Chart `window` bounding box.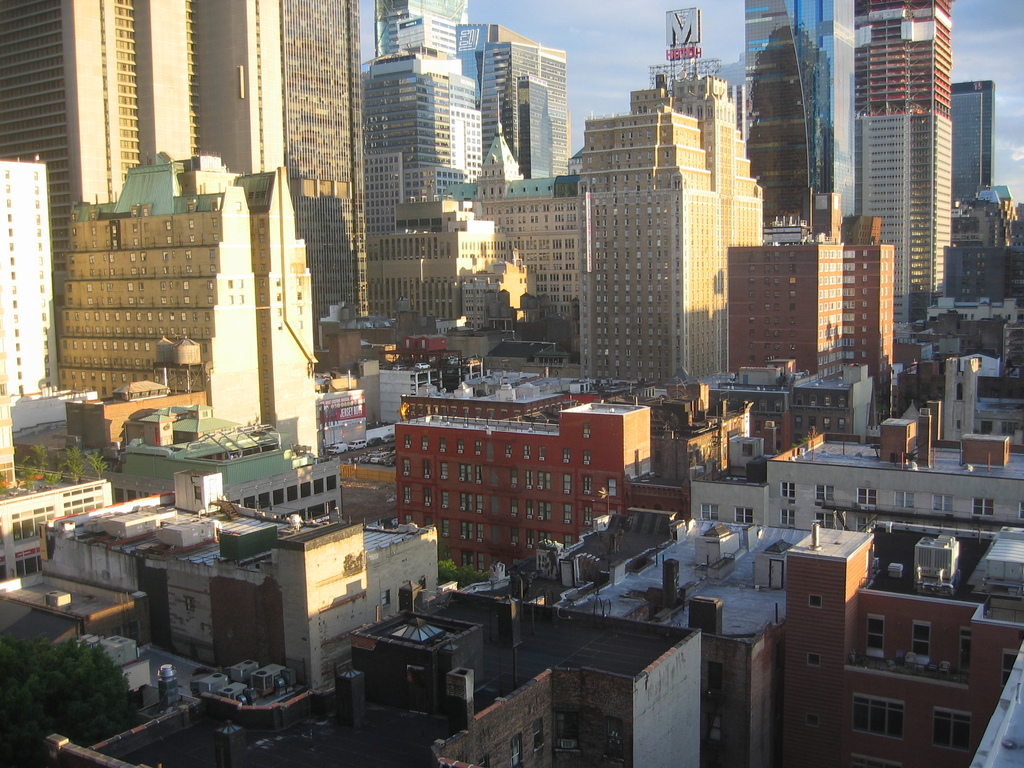
Charted: x1=476 y1=756 x2=490 y2=767.
